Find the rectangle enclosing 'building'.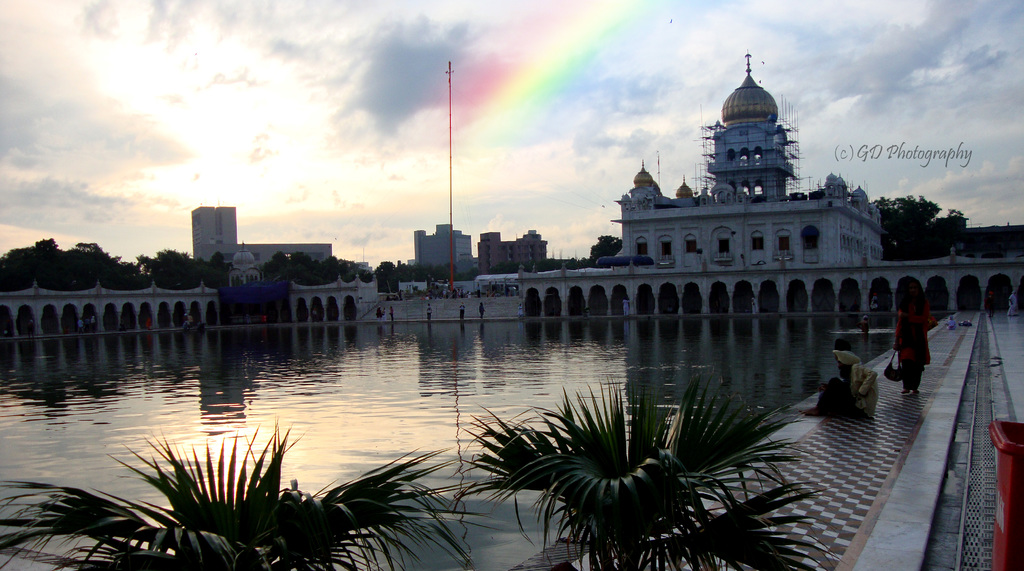
{"x1": 477, "y1": 233, "x2": 545, "y2": 271}.
